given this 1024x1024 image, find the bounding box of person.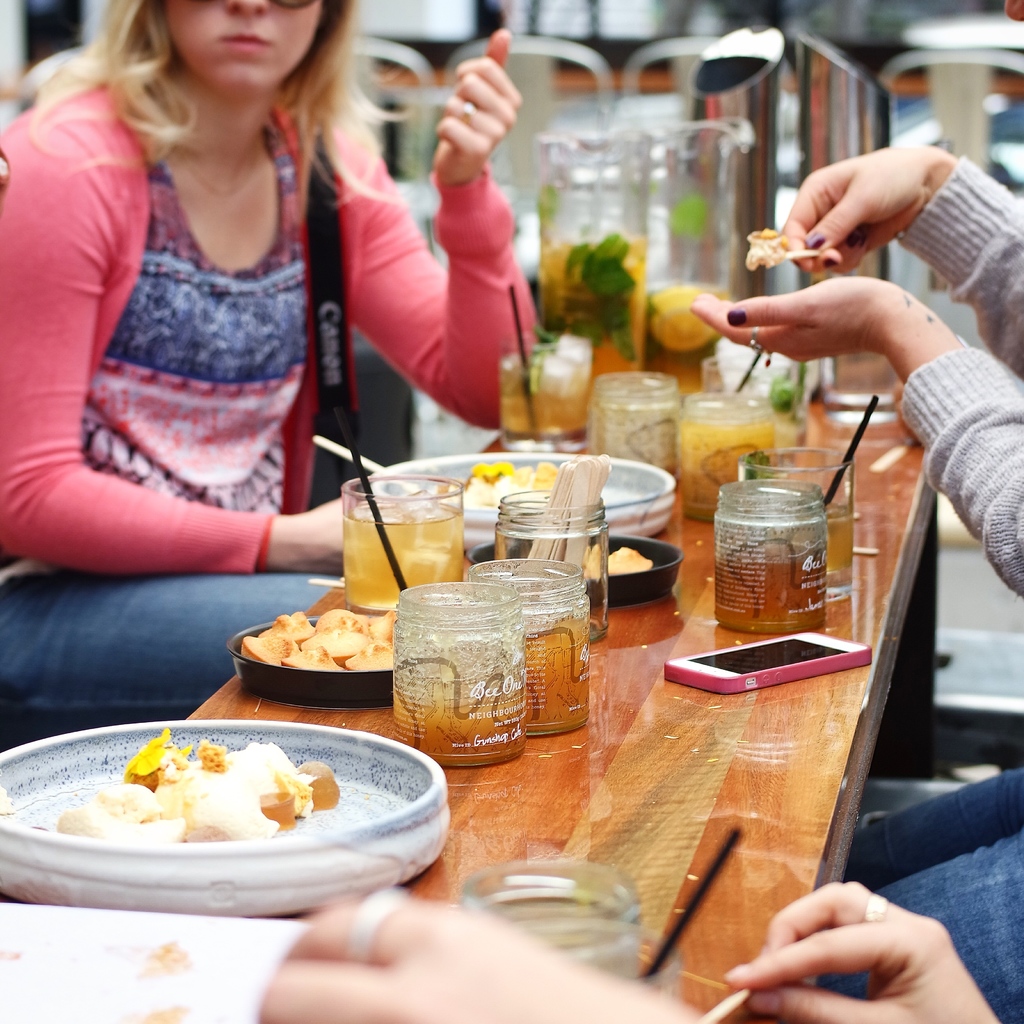
bbox=(0, 0, 537, 720).
